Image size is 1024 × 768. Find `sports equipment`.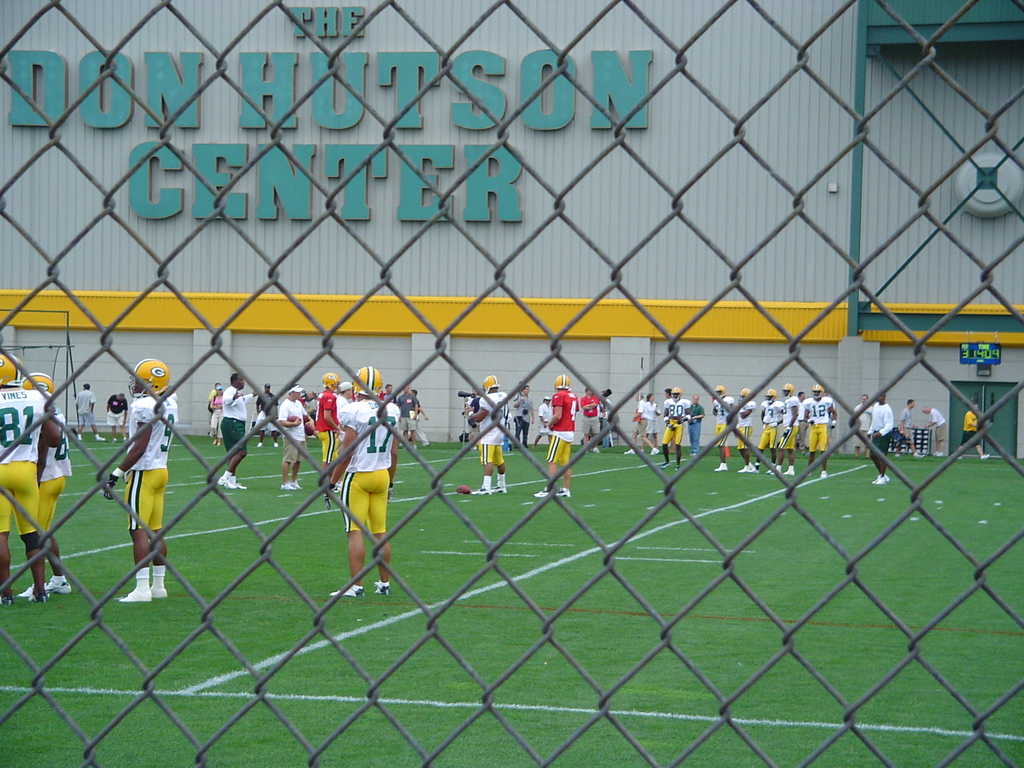
l=377, t=579, r=389, b=596.
